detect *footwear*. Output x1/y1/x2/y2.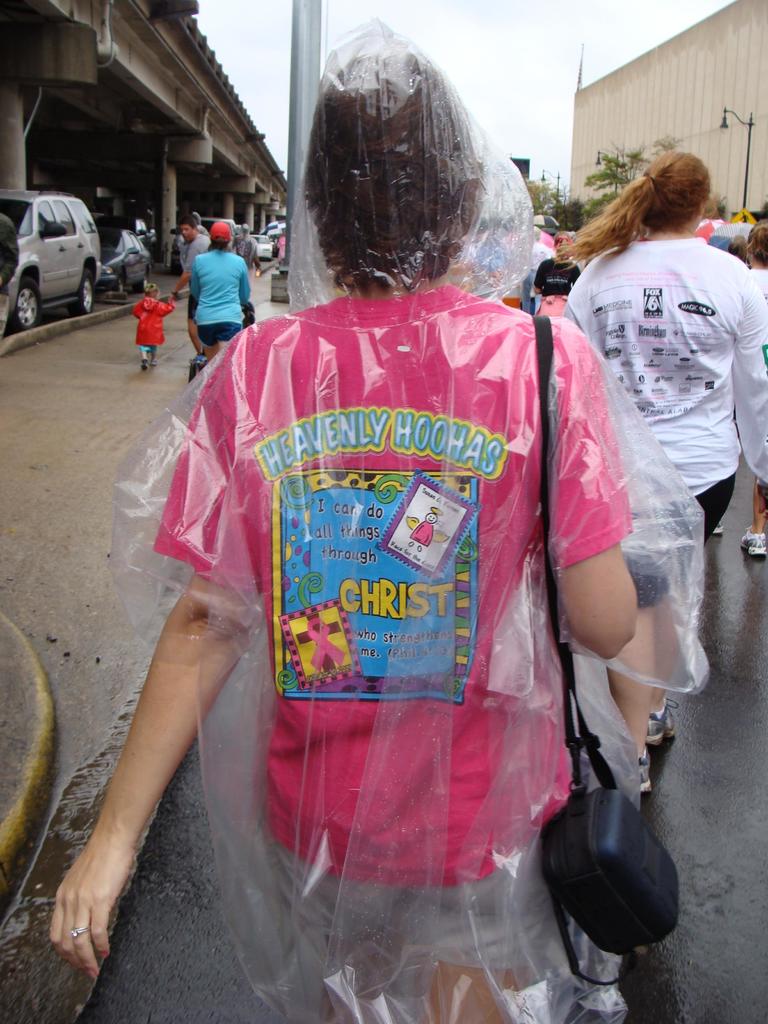
636/746/655/799.
